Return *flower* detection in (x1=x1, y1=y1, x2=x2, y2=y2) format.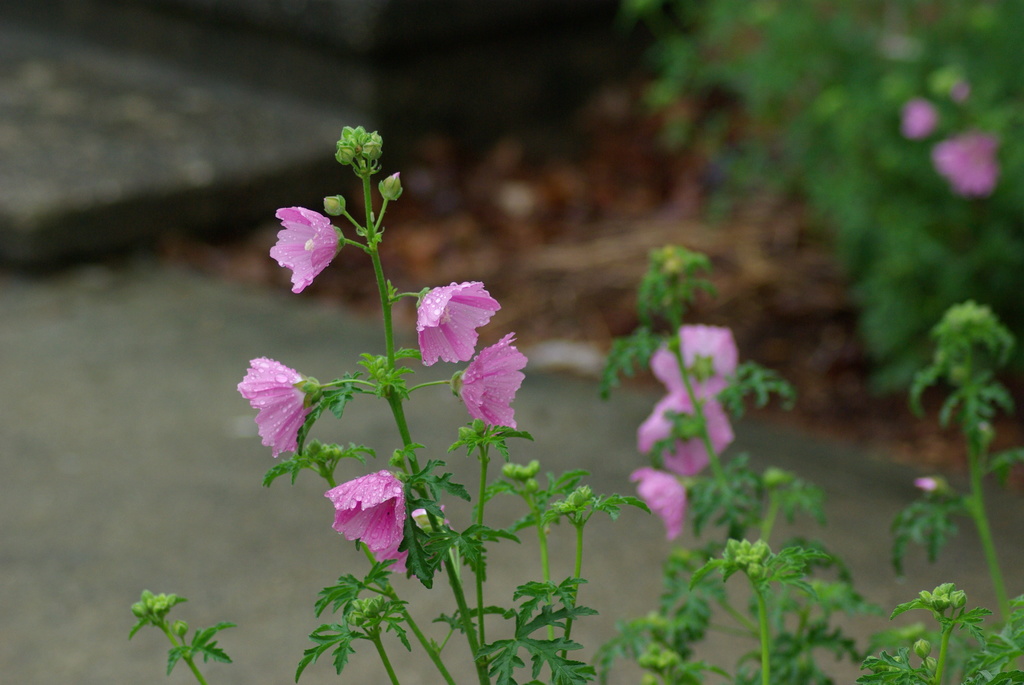
(x1=636, y1=396, x2=740, y2=475).
